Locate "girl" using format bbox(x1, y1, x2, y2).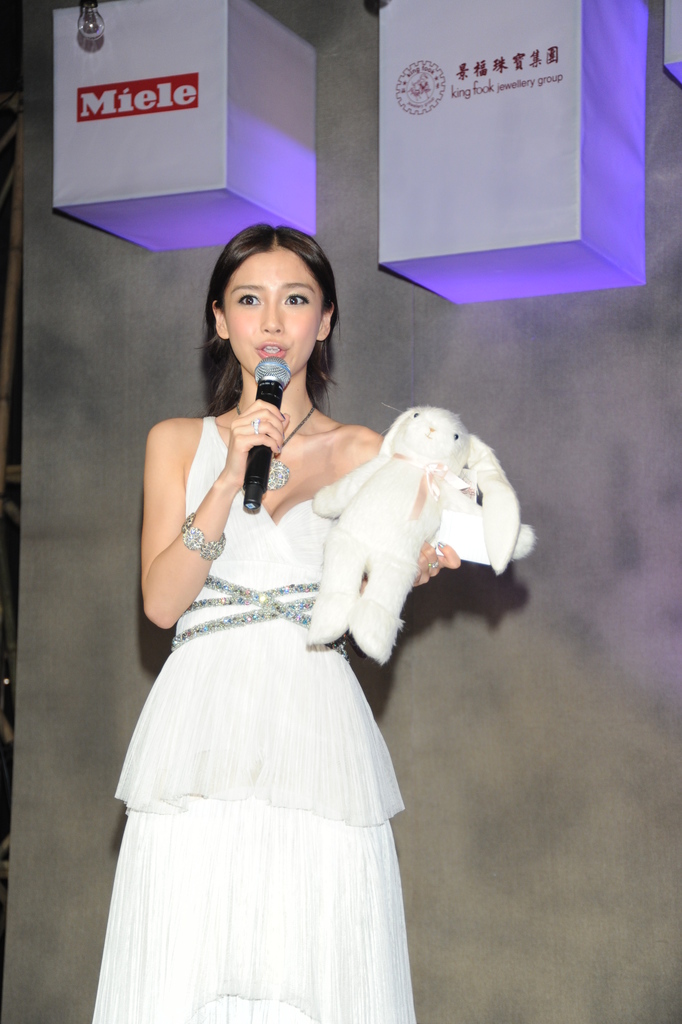
bbox(92, 229, 464, 1023).
